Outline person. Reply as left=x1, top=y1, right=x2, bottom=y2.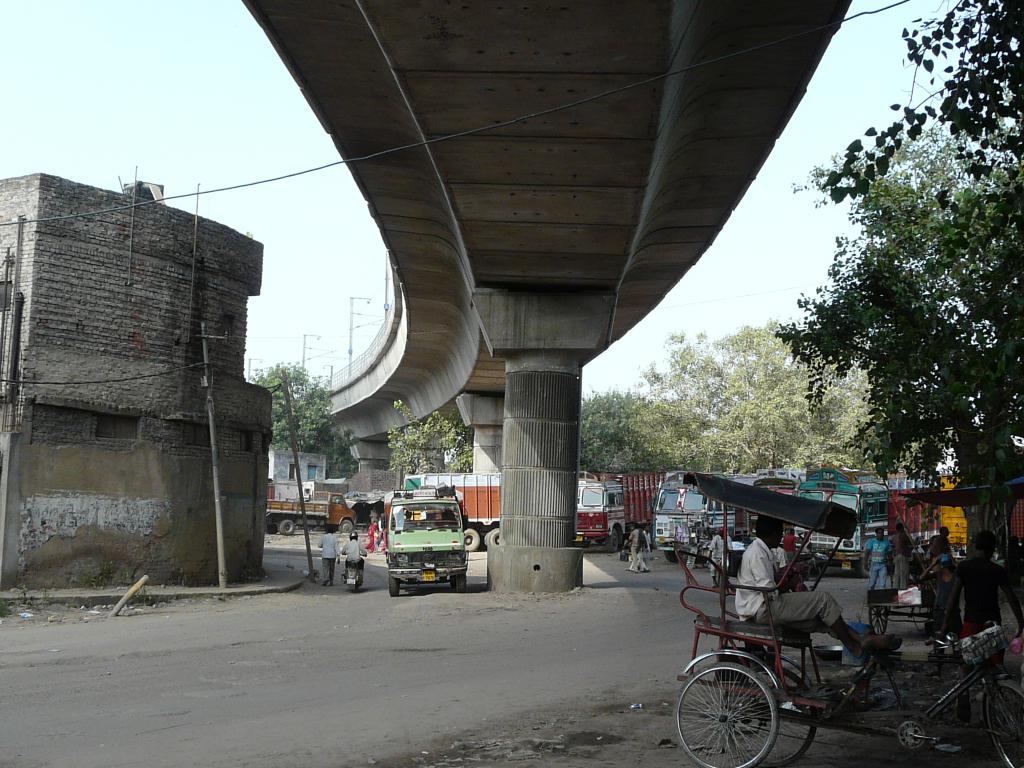
left=703, top=532, right=726, bottom=588.
